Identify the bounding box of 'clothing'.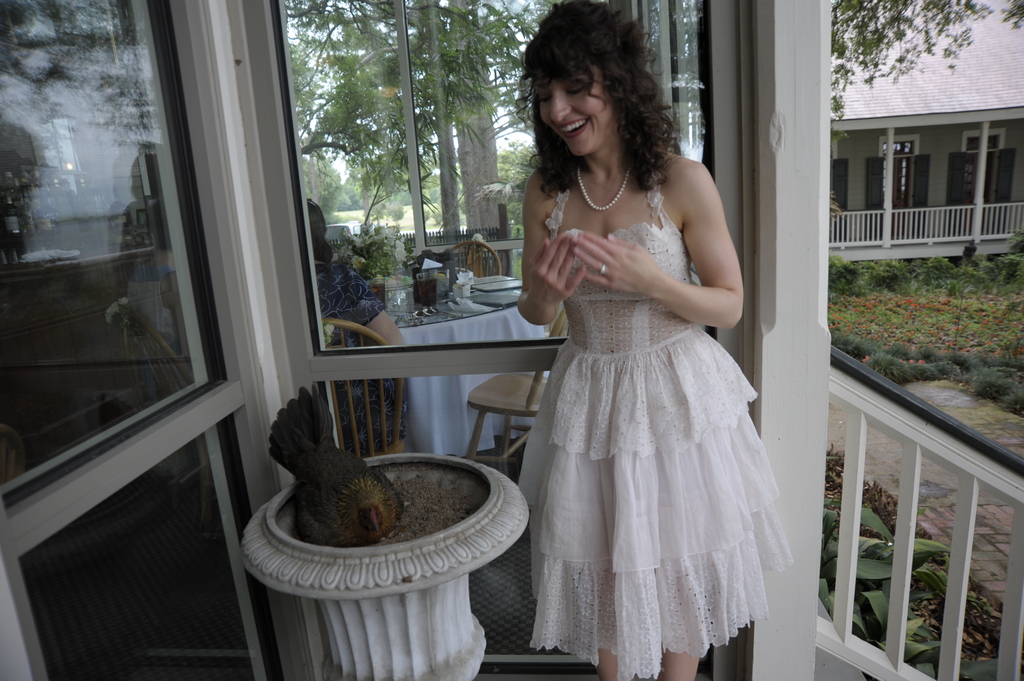
496,146,795,629.
